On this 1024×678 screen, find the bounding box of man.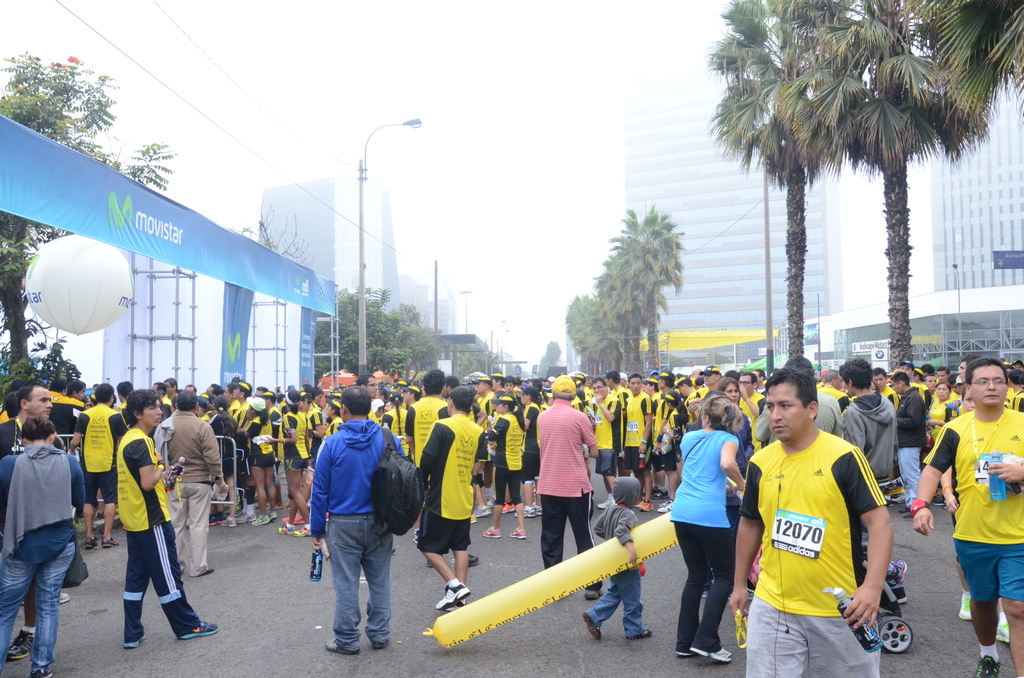
Bounding box: <region>109, 383, 220, 649</region>.
